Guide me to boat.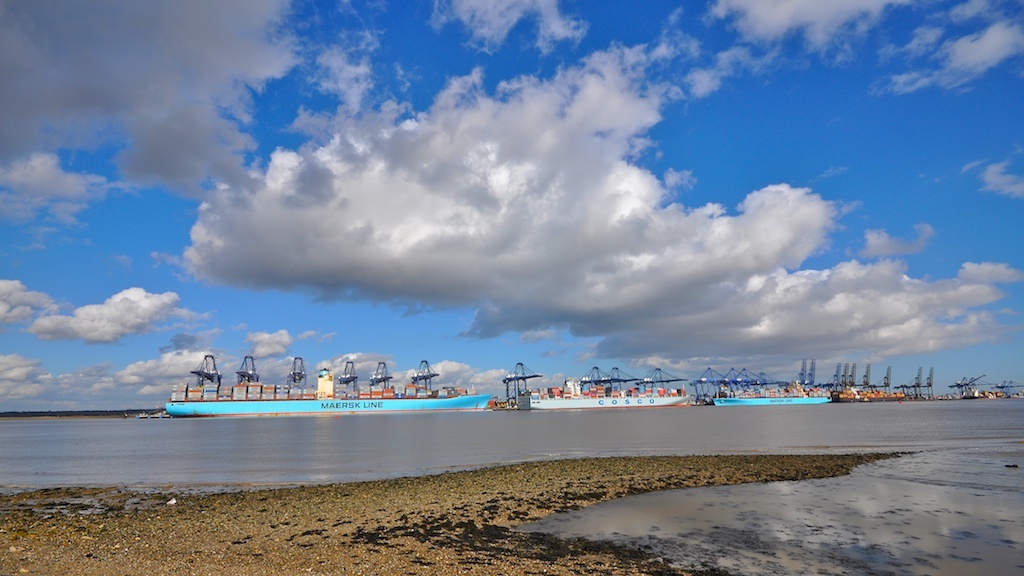
Guidance: {"left": 714, "top": 389, "right": 829, "bottom": 402}.
